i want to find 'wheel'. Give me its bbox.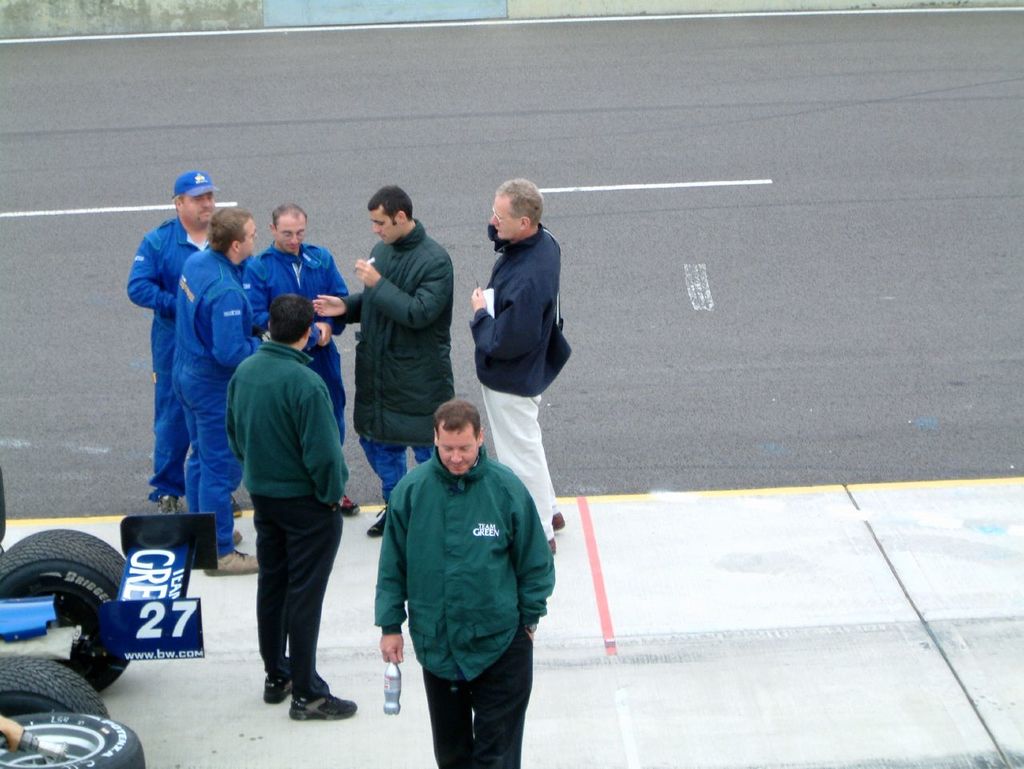
BBox(0, 718, 145, 768).
